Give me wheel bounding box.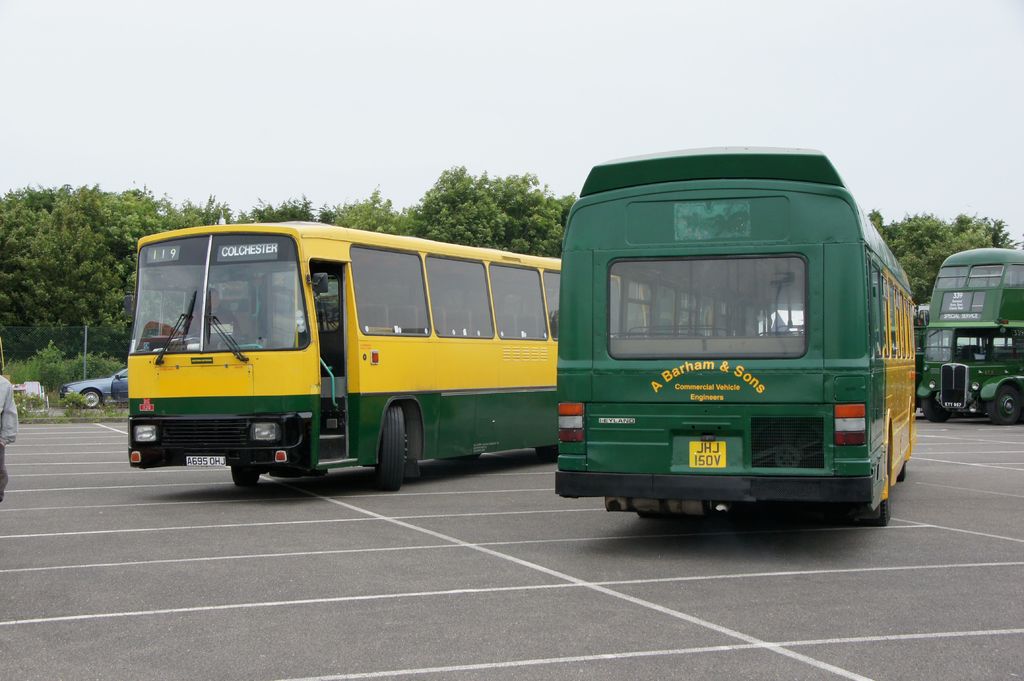
Rect(897, 461, 909, 483).
